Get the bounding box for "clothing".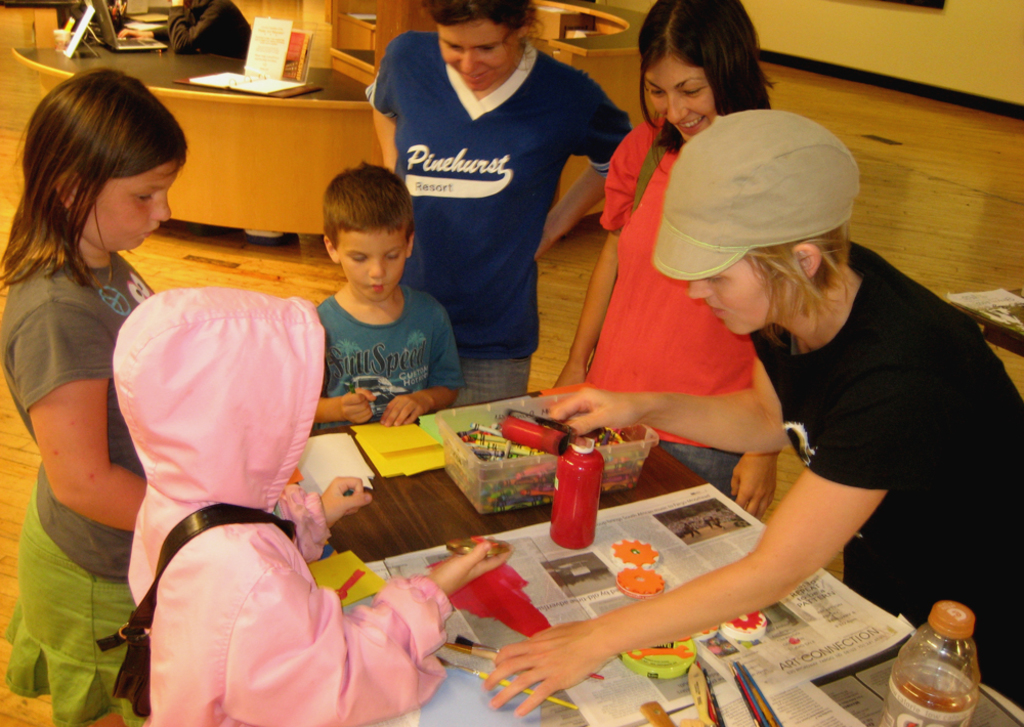
x1=749 y1=239 x2=1023 y2=707.
